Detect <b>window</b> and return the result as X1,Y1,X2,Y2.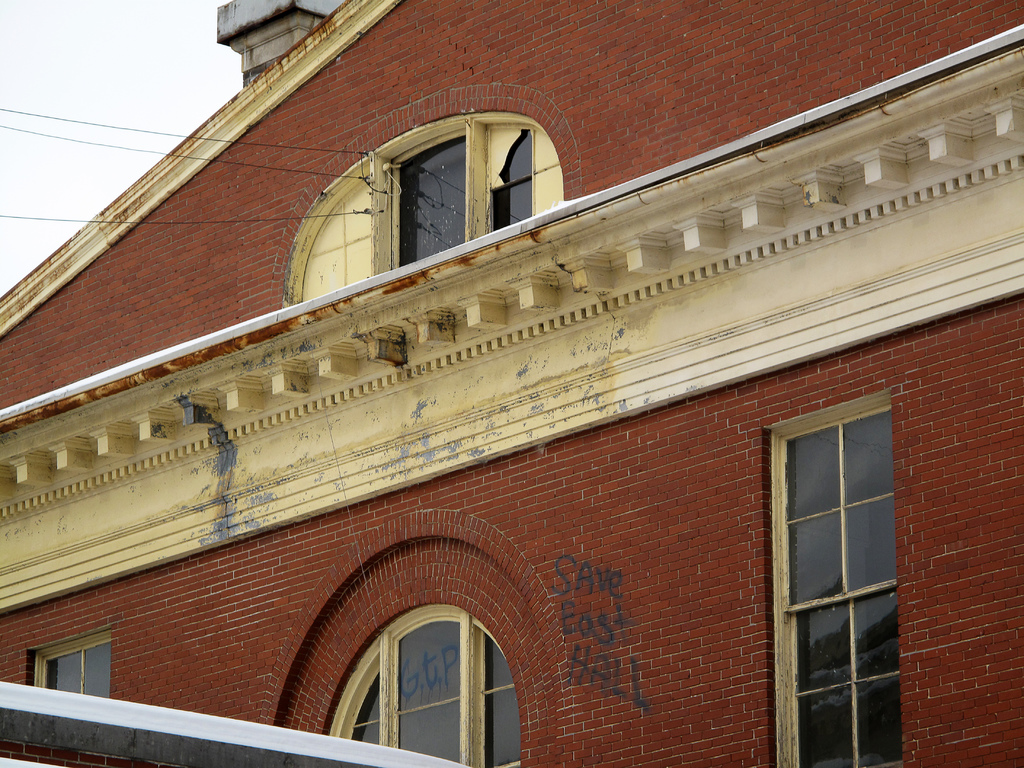
33,627,117,691.
